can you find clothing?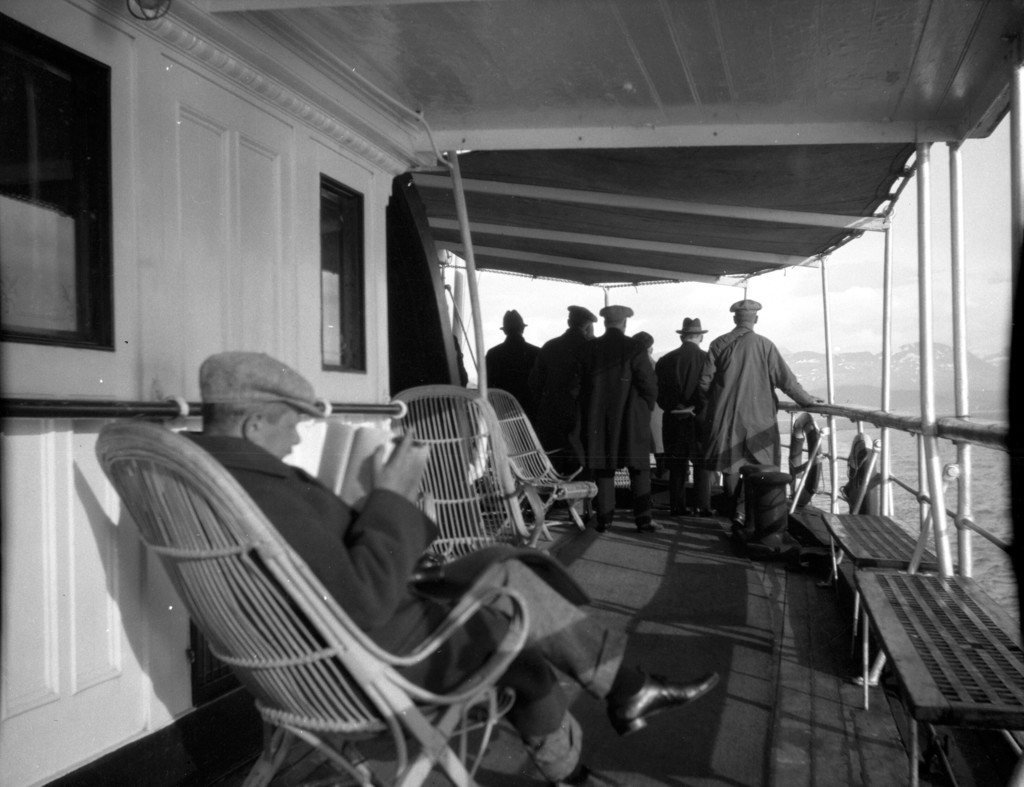
Yes, bounding box: (x1=182, y1=431, x2=626, y2=781).
